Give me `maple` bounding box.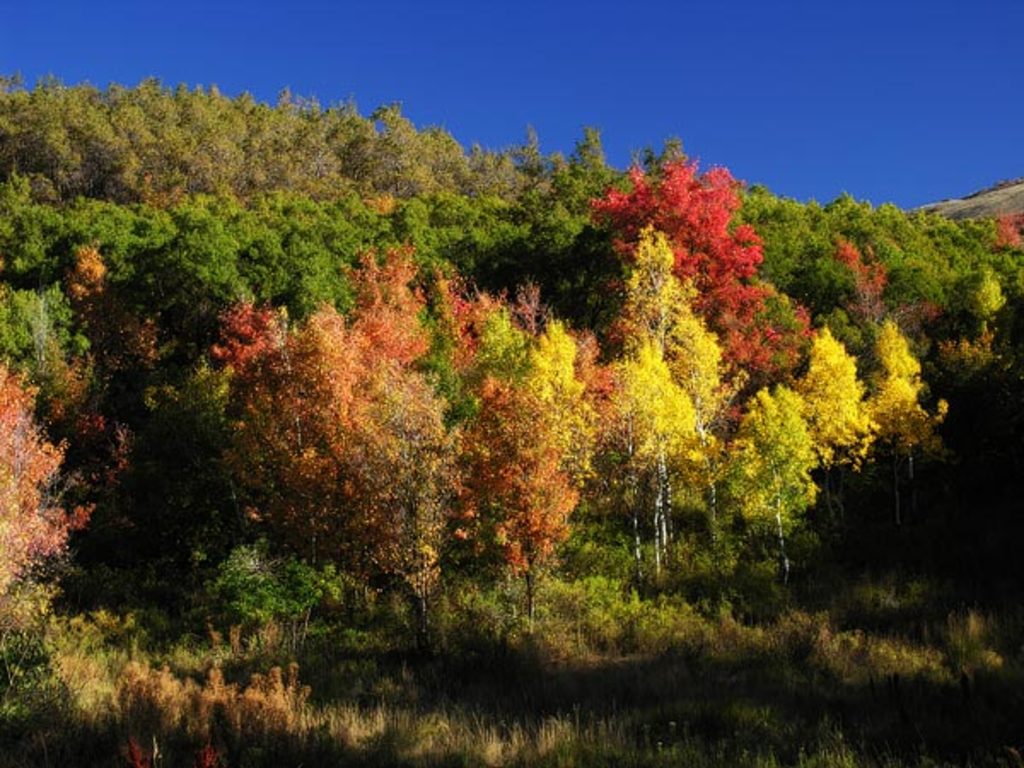
detection(0, 355, 89, 626).
